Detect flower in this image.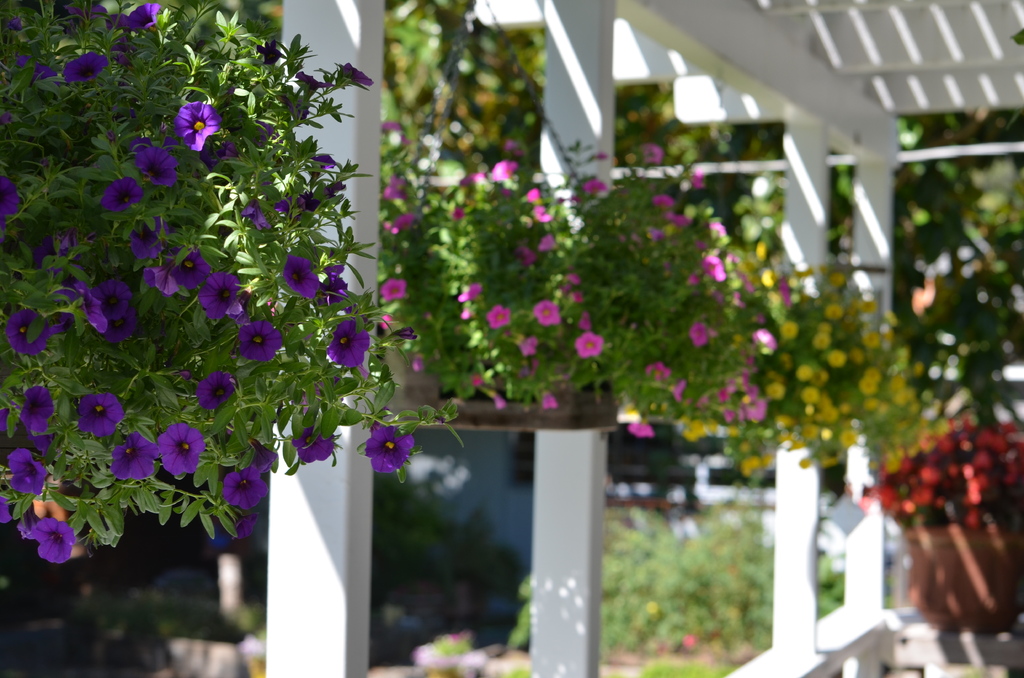
Detection: l=651, t=190, r=671, b=207.
